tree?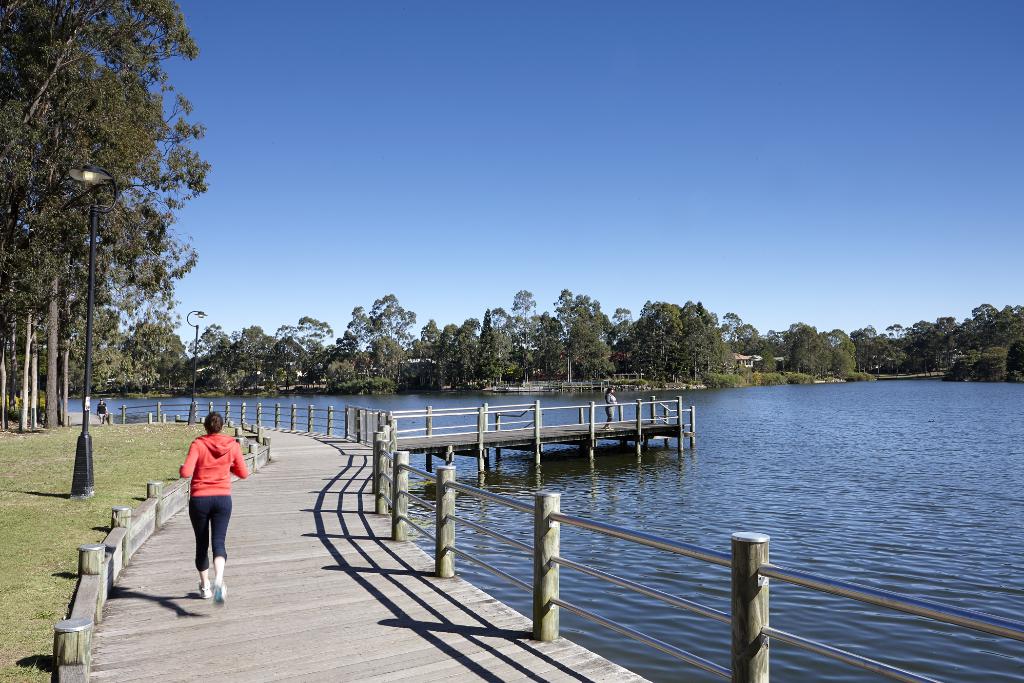
Rect(674, 295, 709, 372)
